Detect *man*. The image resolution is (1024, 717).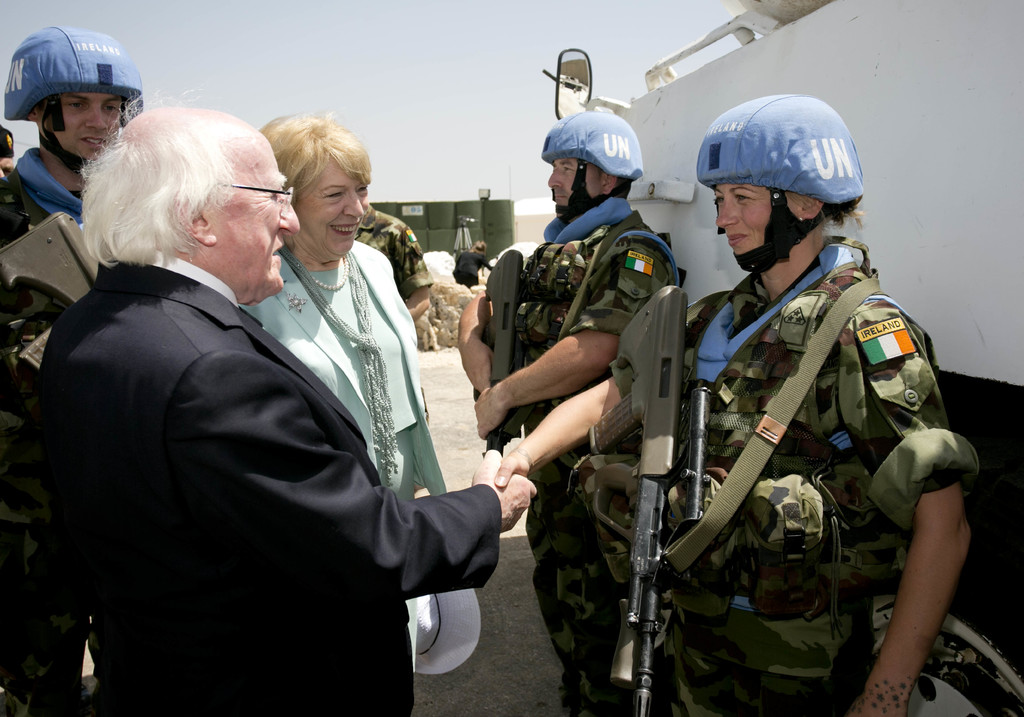
[49, 95, 511, 697].
